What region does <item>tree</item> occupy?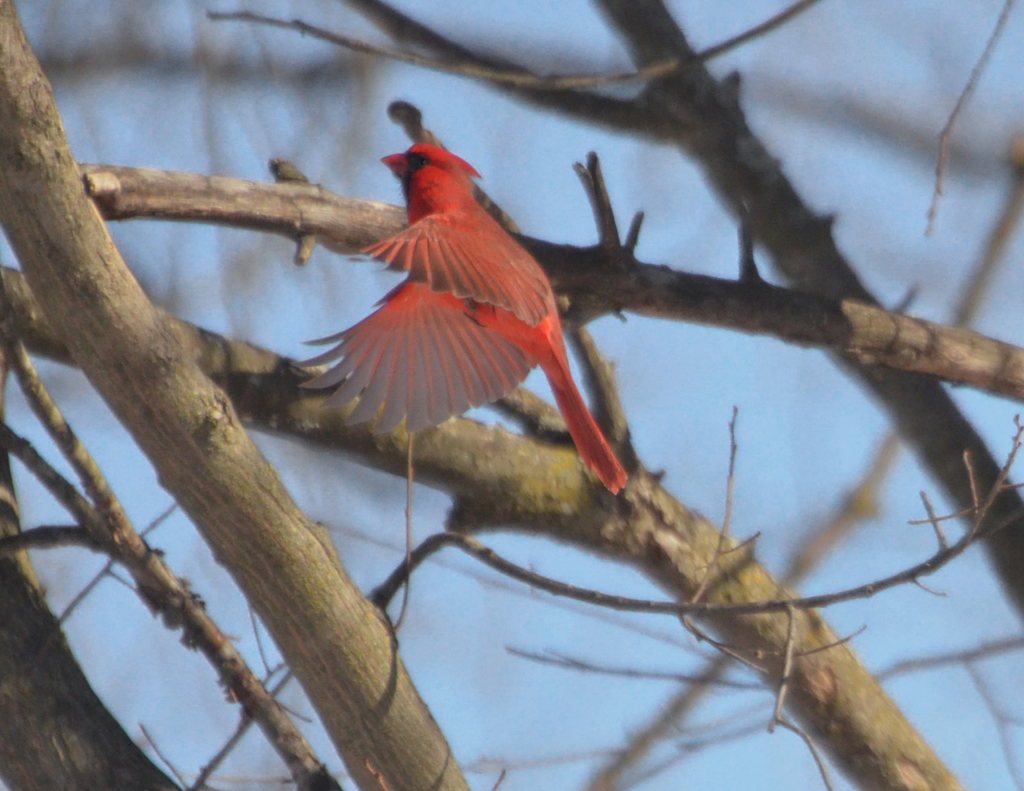
(left=0, top=1, right=1023, bottom=790).
